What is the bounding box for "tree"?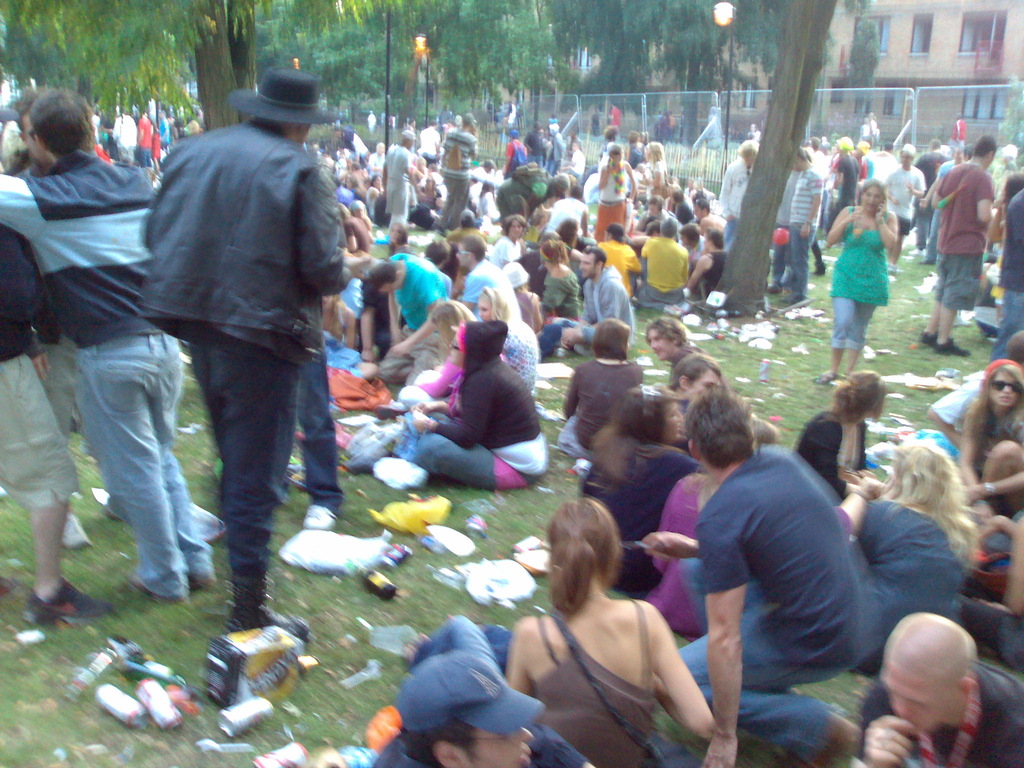
<region>708, 0, 833, 320</region>.
